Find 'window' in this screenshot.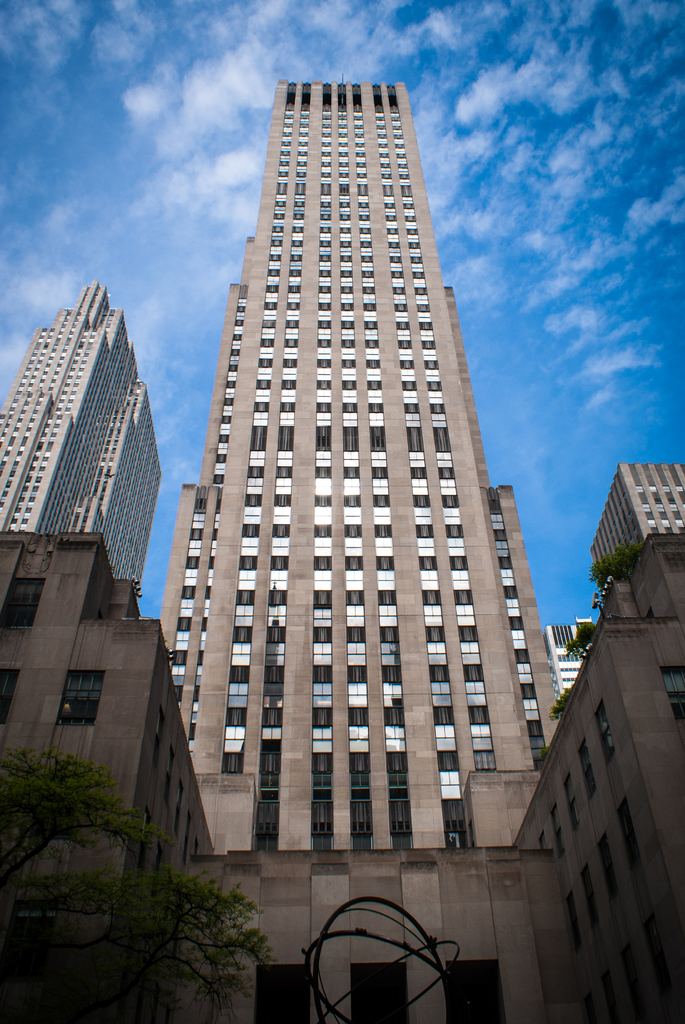
The bounding box for 'window' is 0, 559, 46, 631.
